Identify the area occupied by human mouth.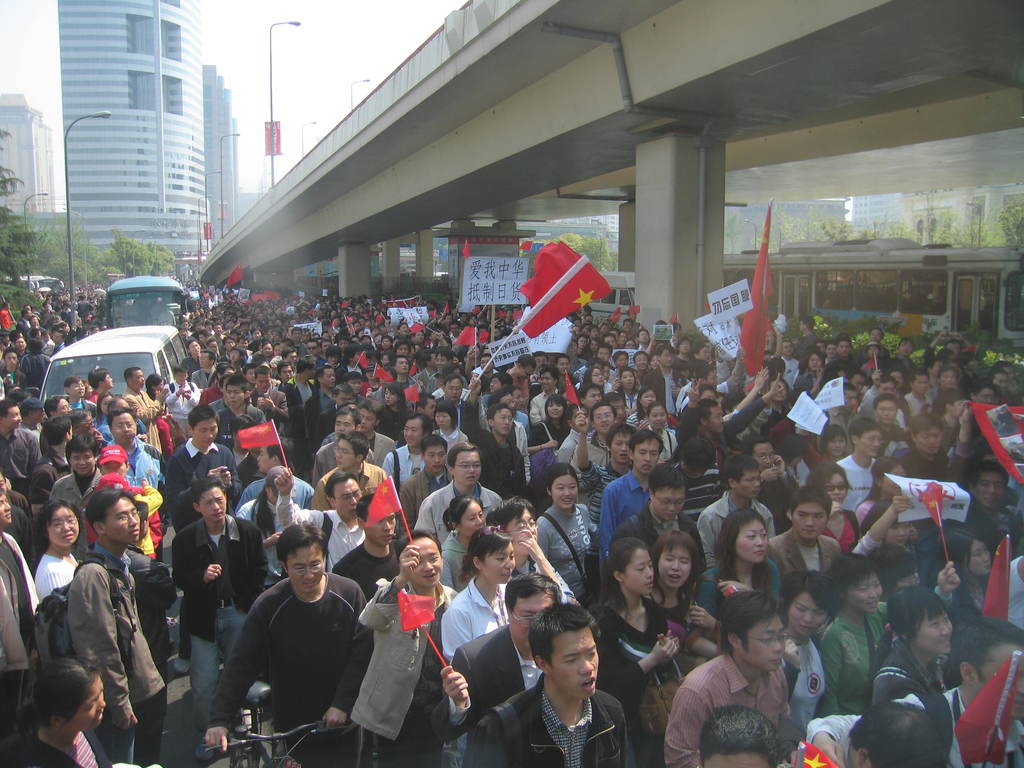
Area: (left=1015, top=696, right=1023, bottom=714).
